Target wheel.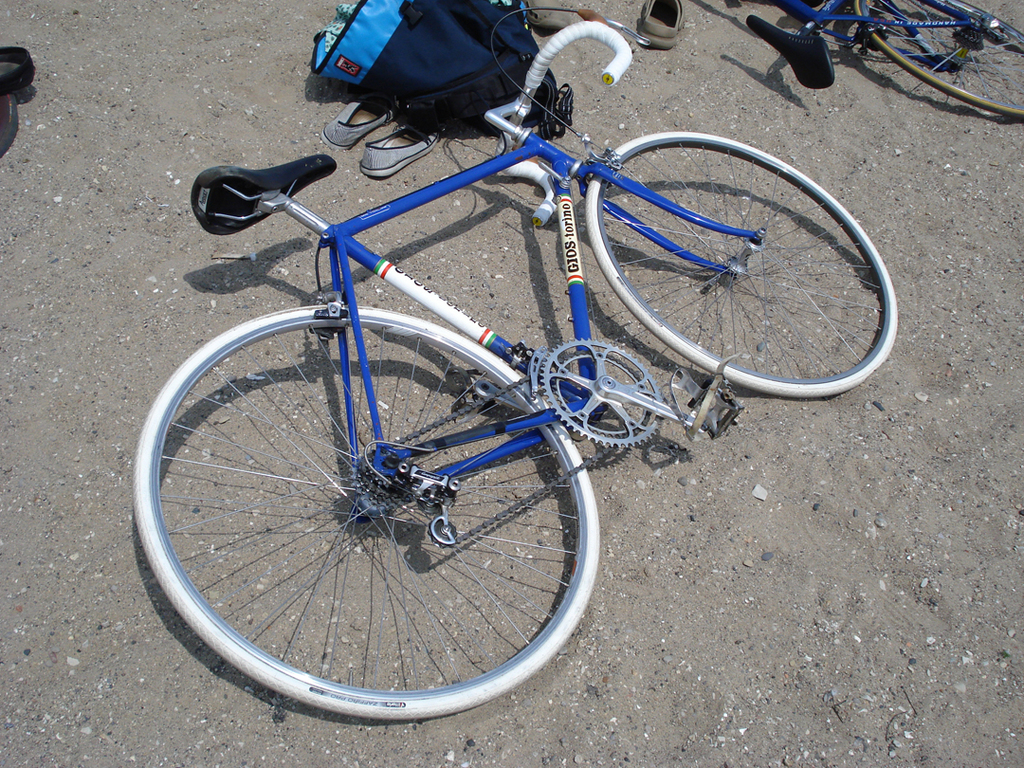
Target region: {"x1": 590, "y1": 128, "x2": 896, "y2": 398}.
